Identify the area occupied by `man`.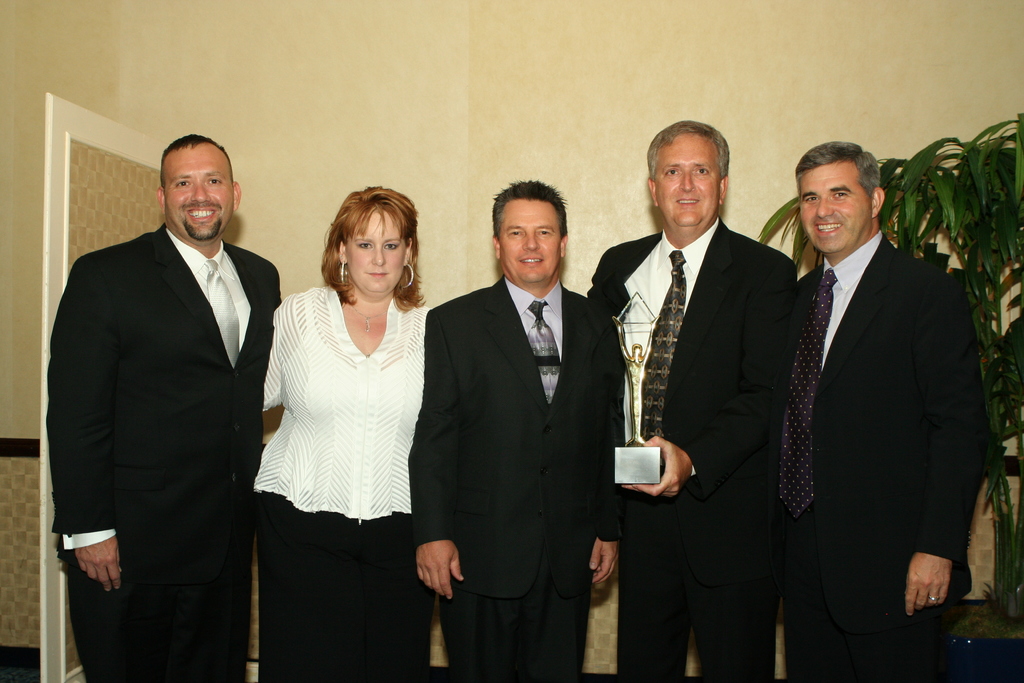
Area: 404,177,618,682.
